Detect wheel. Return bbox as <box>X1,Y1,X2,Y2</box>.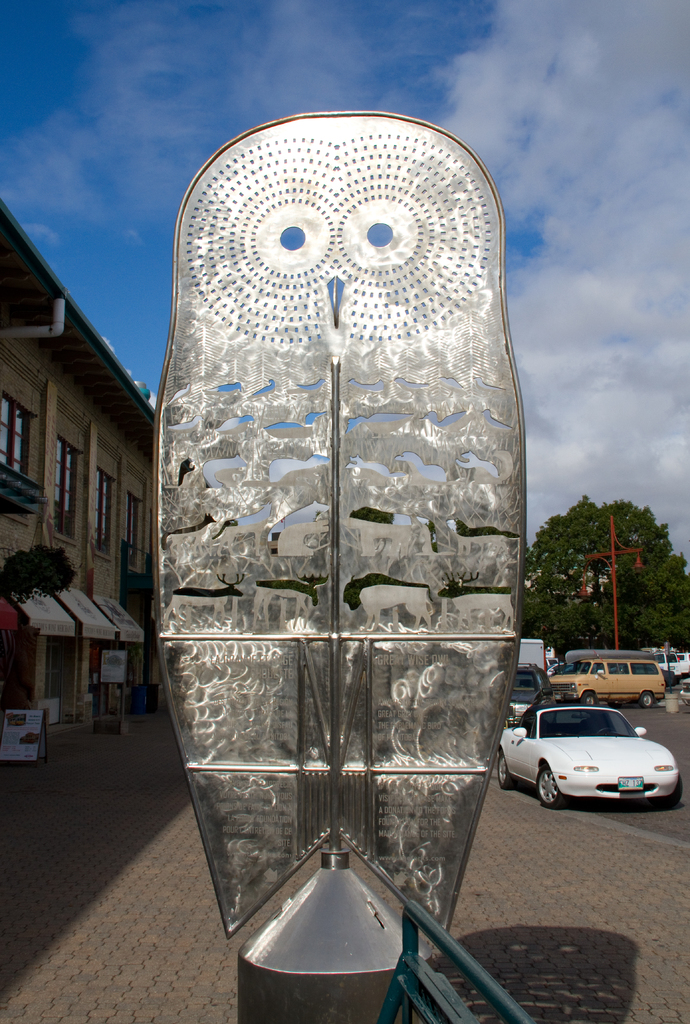
<box>597,729,616,736</box>.
